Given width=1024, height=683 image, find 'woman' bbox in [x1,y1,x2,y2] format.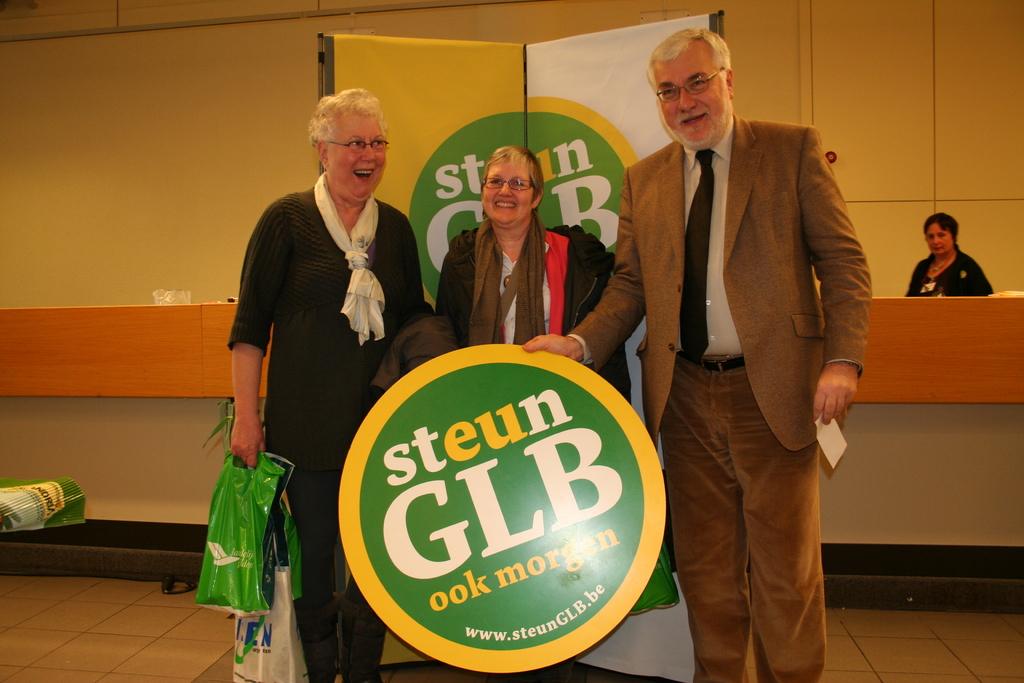
[916,207,997,301].
